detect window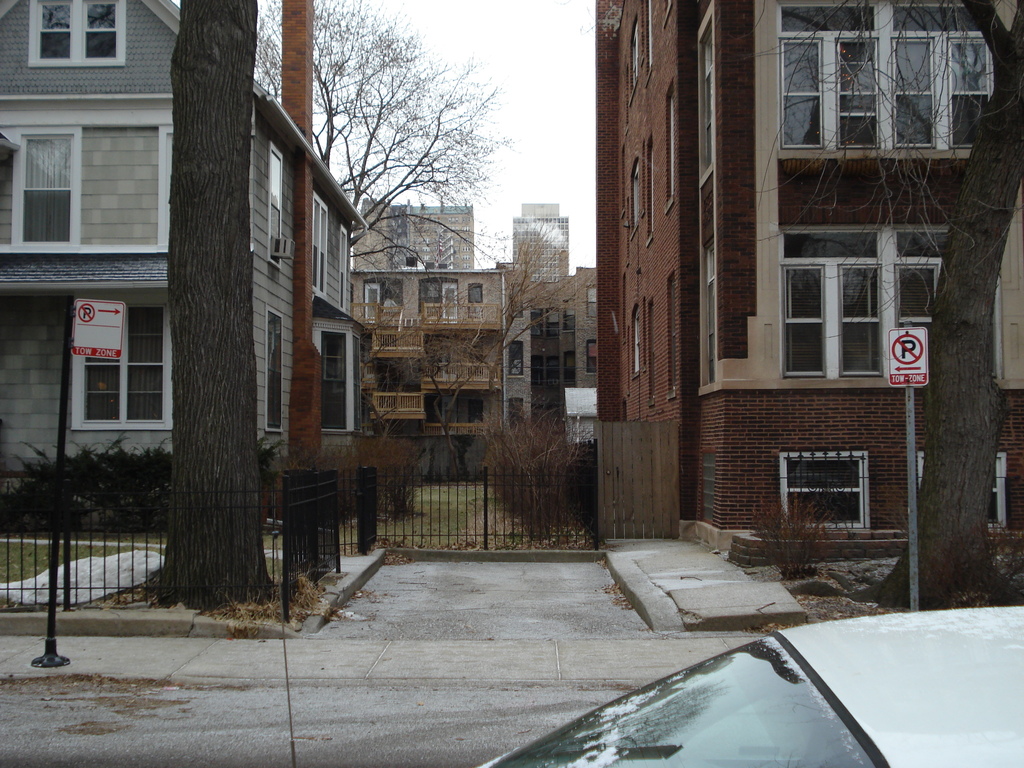
x1=547 y1=357 x2=562 y2=381
